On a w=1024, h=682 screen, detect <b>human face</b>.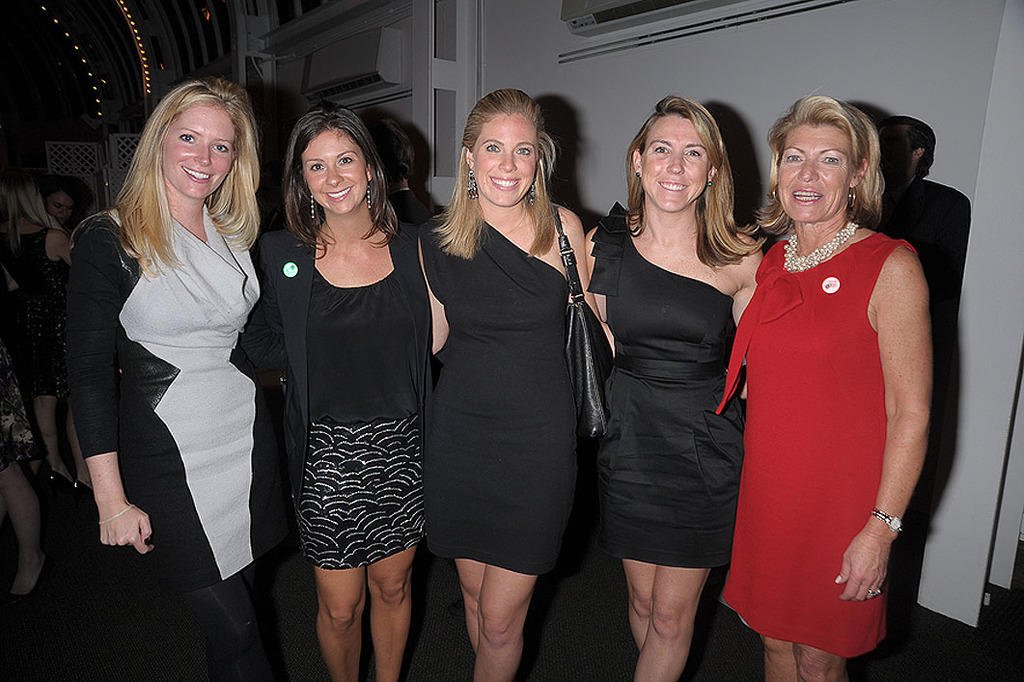
[300,128,369,214].
